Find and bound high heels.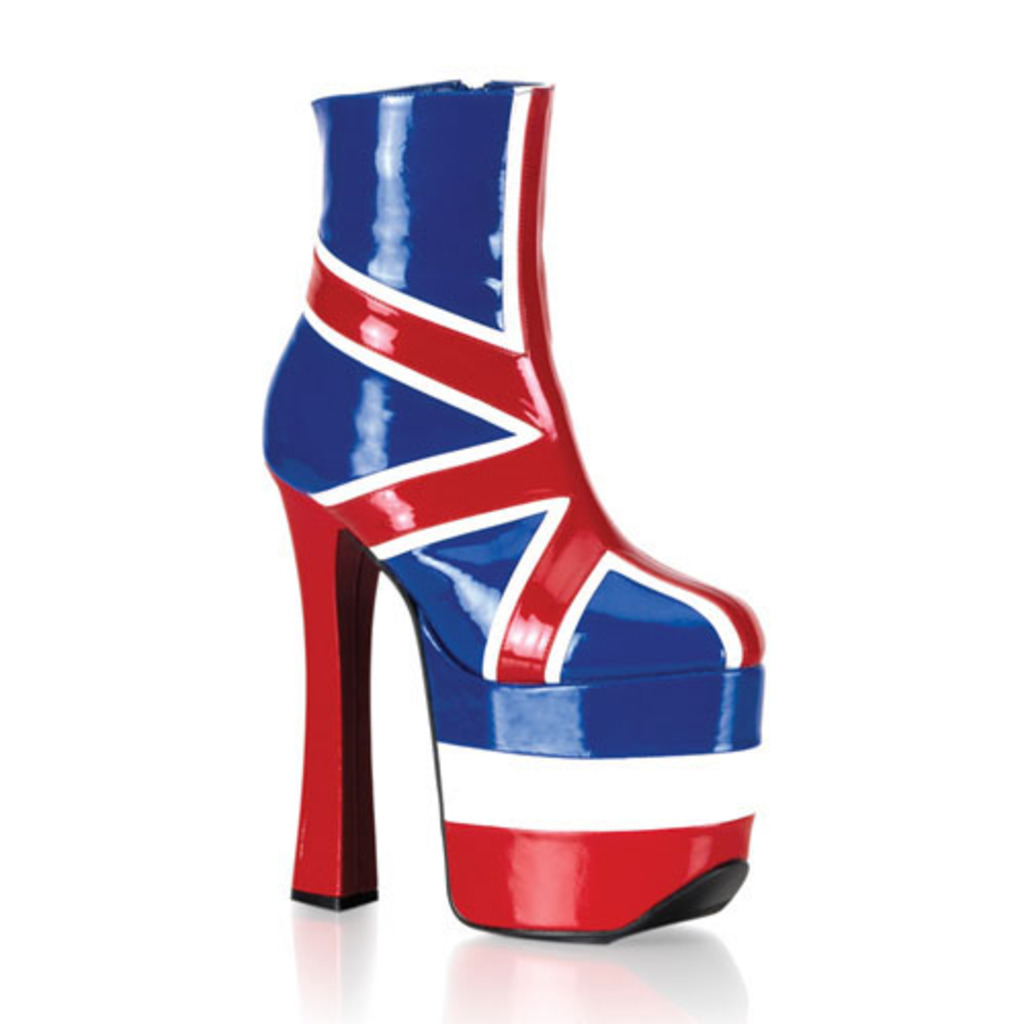
Bound: bbox=(258, 70, 768, 940).
